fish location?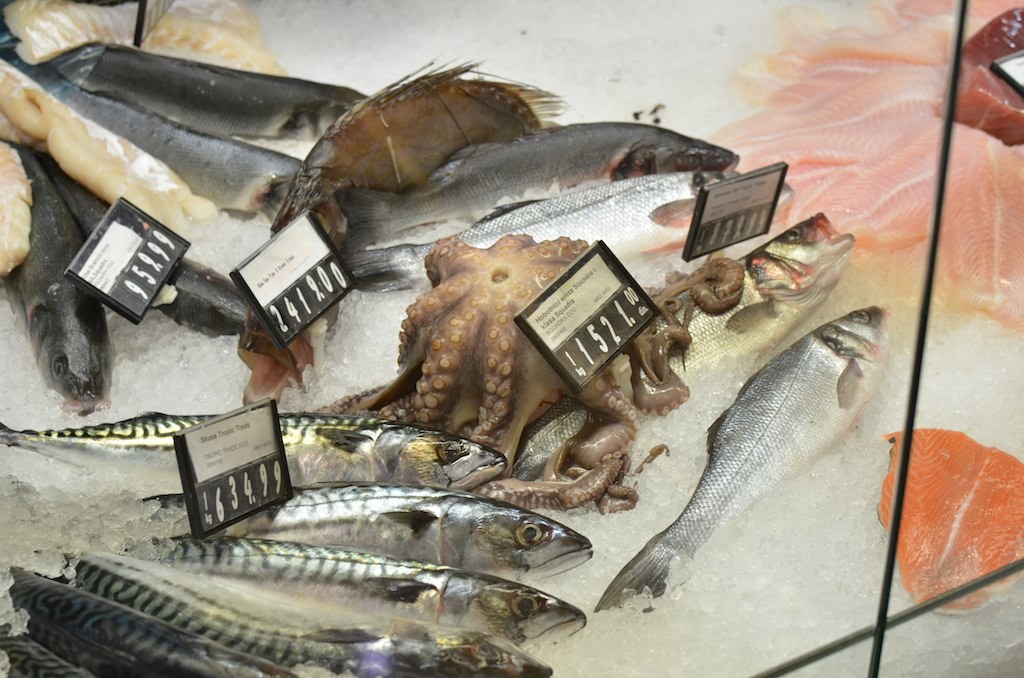
269,57,571,243
